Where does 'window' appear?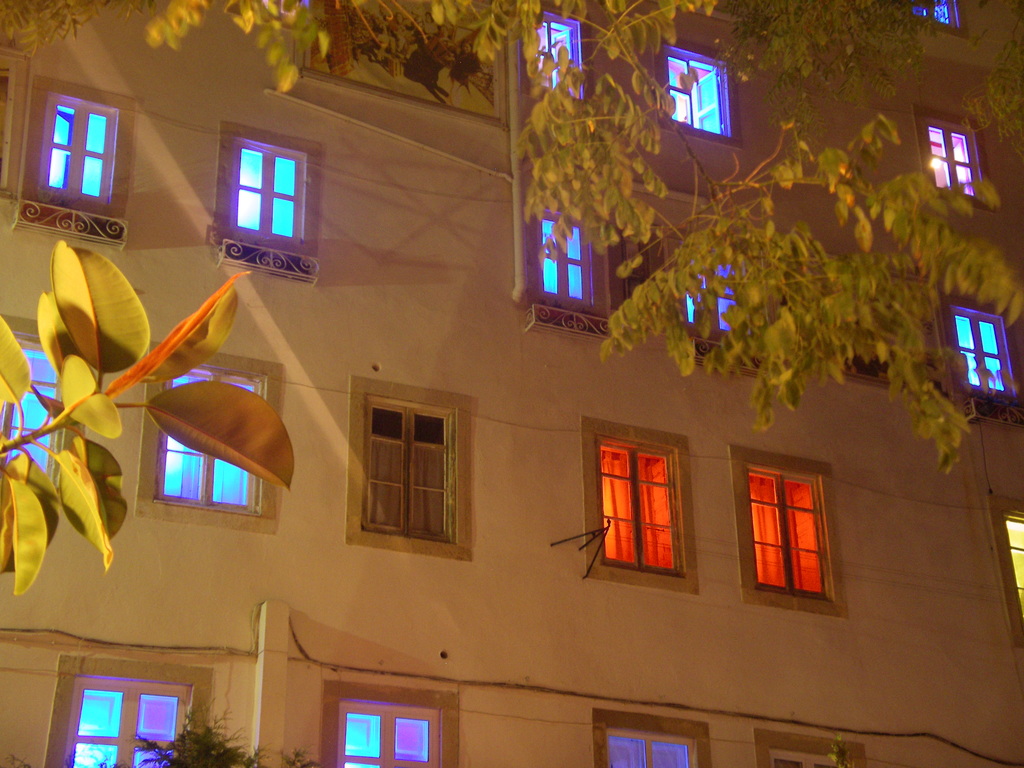
Appears at 150, 365, 279, 516.
